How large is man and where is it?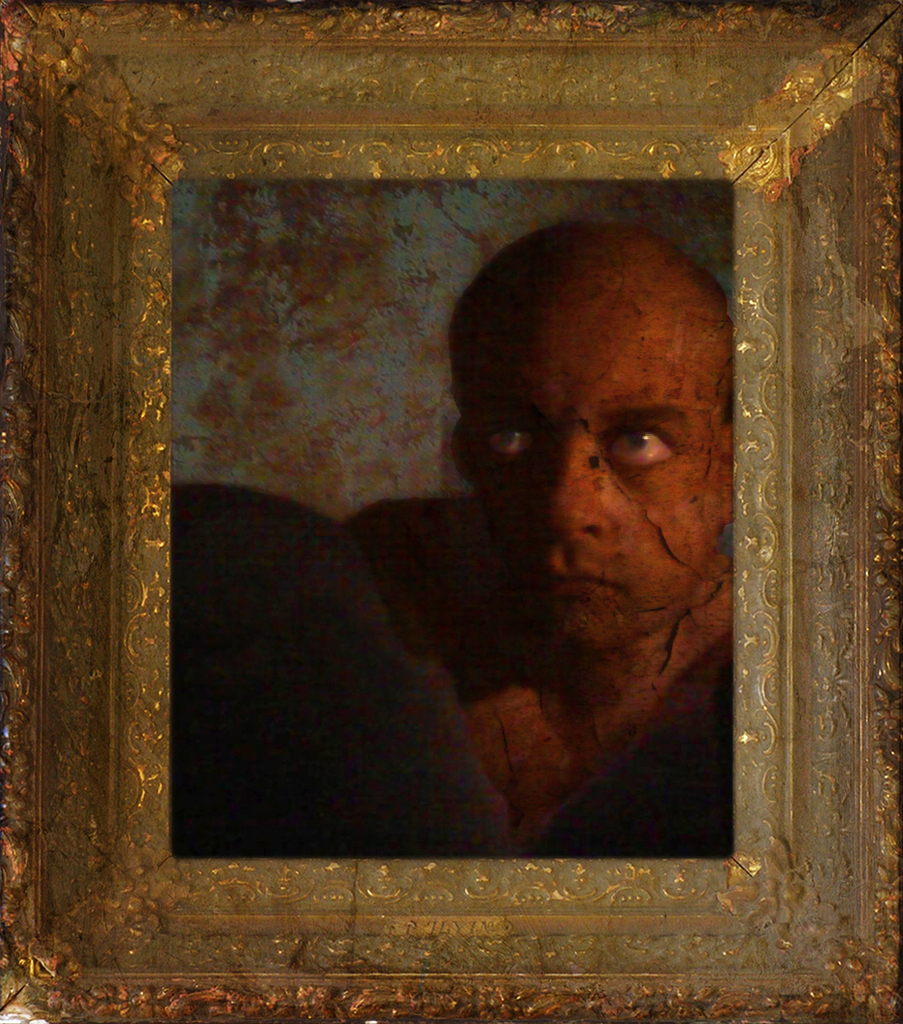
Bounding box: [left=341, top=218, right=735, bottom=864].
